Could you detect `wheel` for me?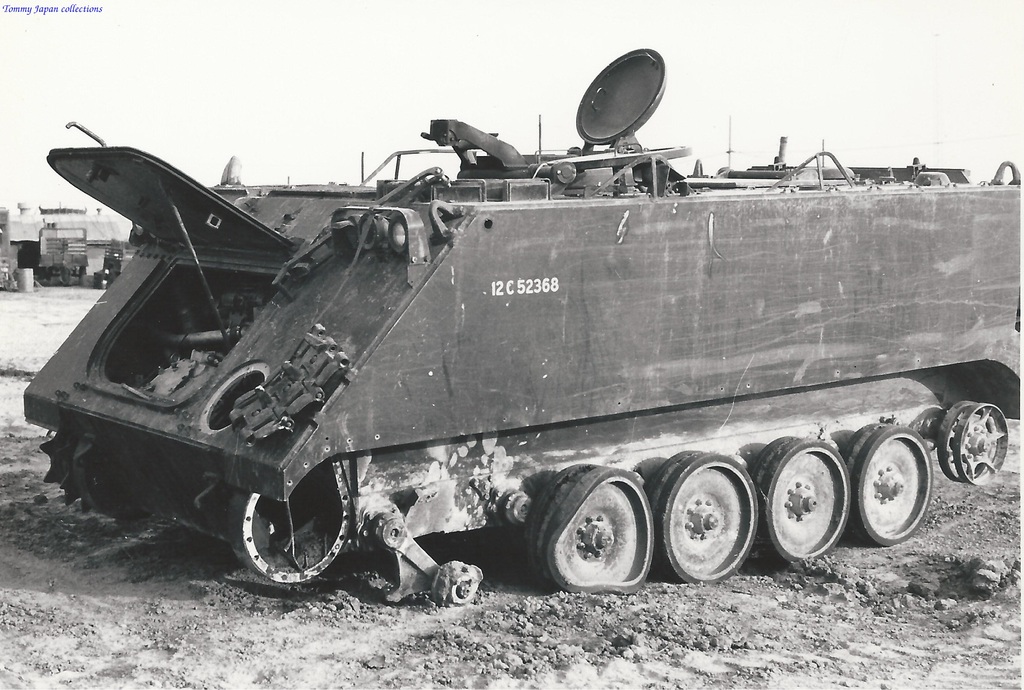
Detection result: {"x1": 525, "y1": 464, "x2": 656, "y2": 594}.
